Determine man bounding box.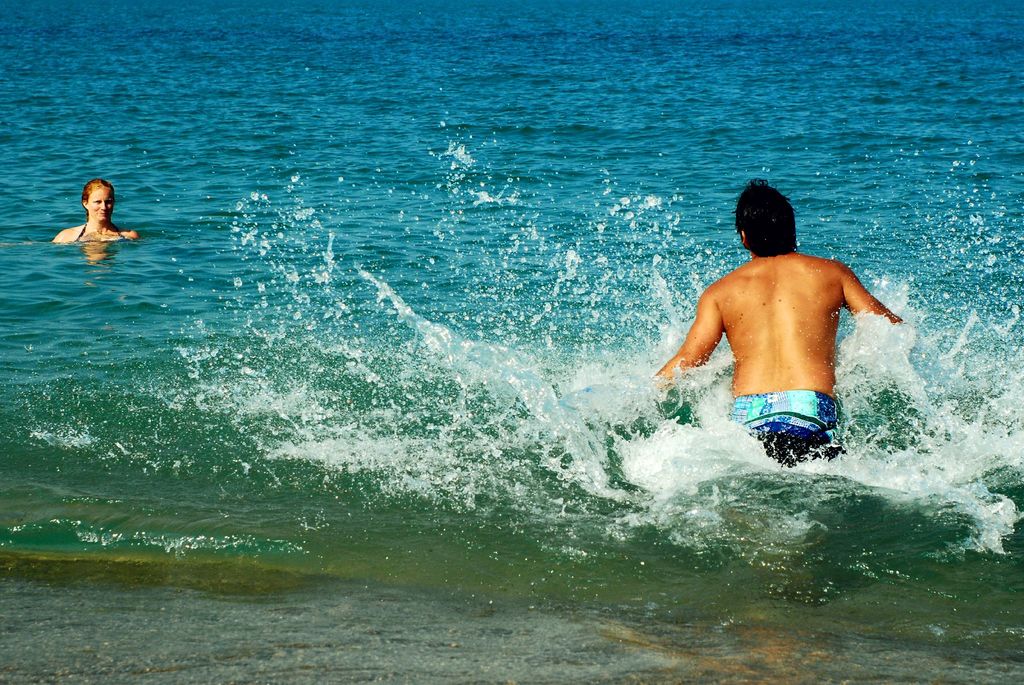
Determined: l=665, t=175, r=898, b=478.
